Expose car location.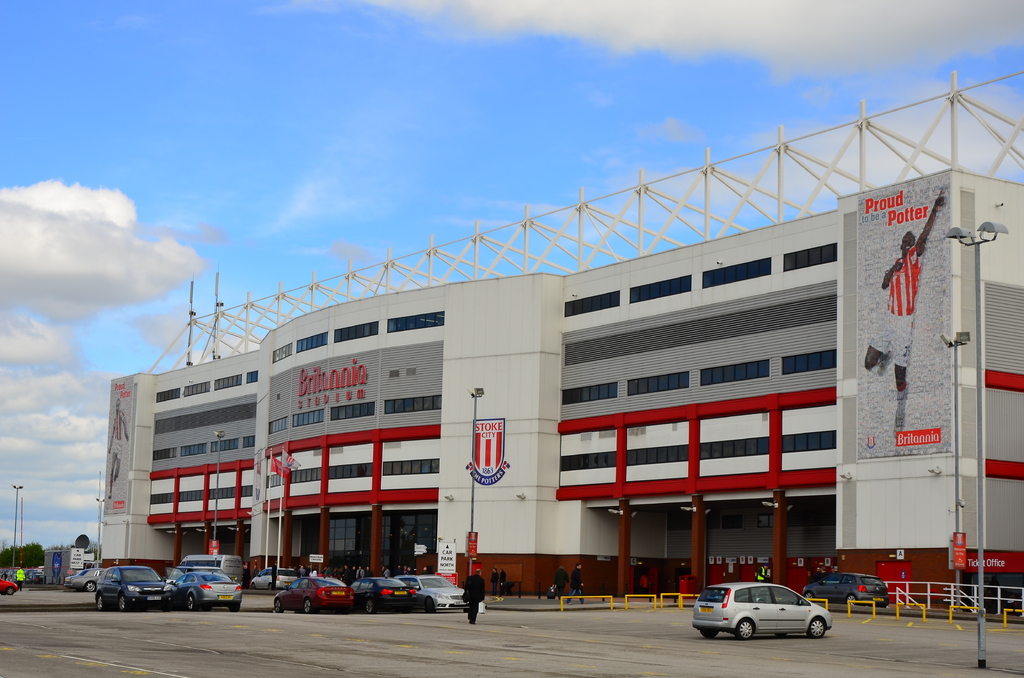
Exposed at {"x1": 694, "y1": 588, "x2": 830, "y2": 649}.
